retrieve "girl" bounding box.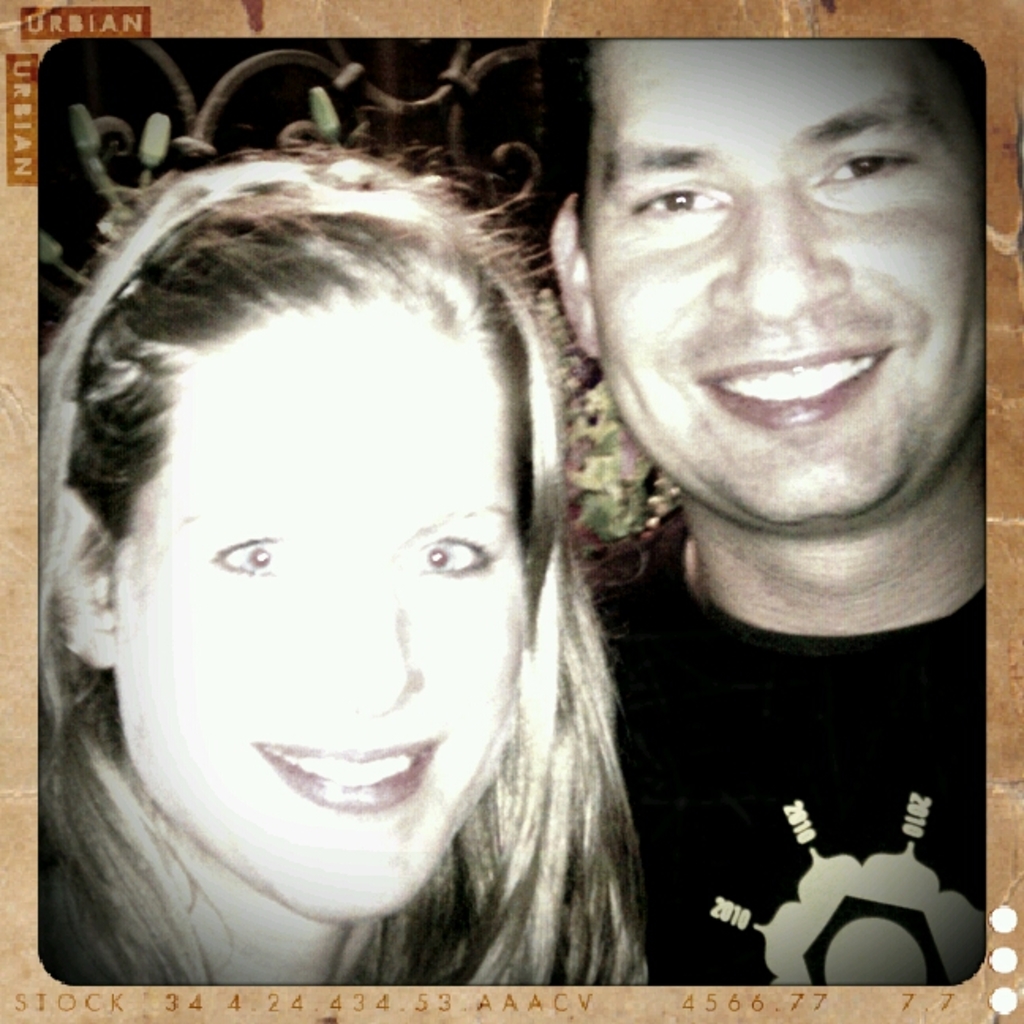
Bounding box: <box>43,150,631,980</box>.
